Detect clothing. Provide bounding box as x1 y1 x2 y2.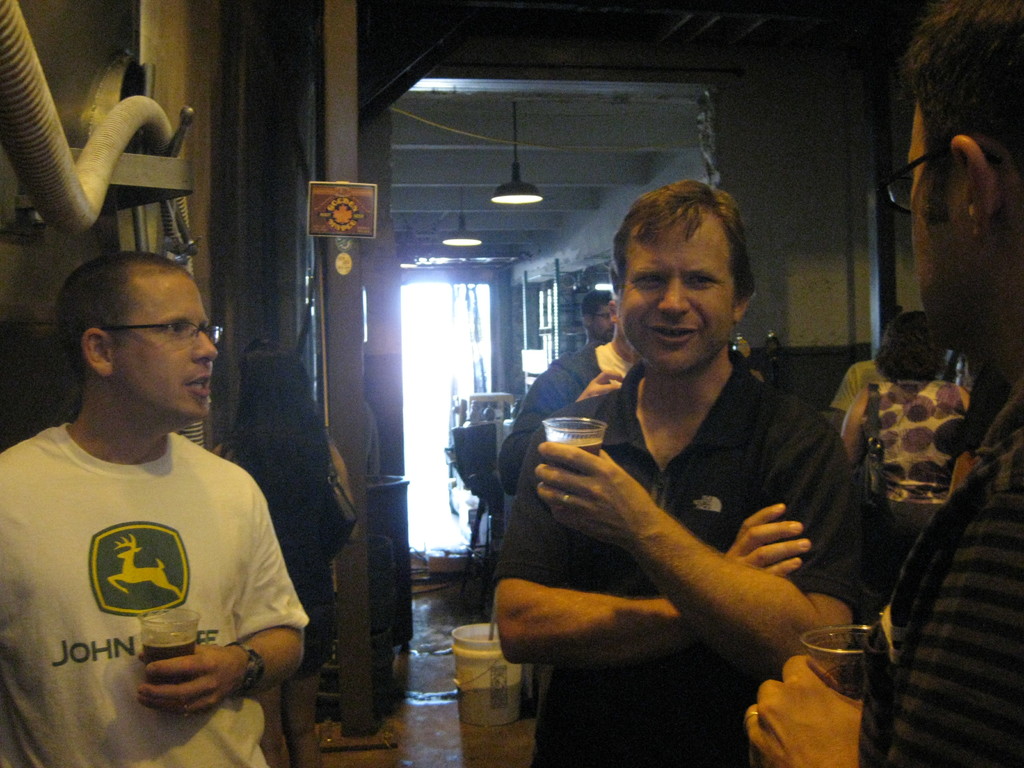
492 363 885 766.
